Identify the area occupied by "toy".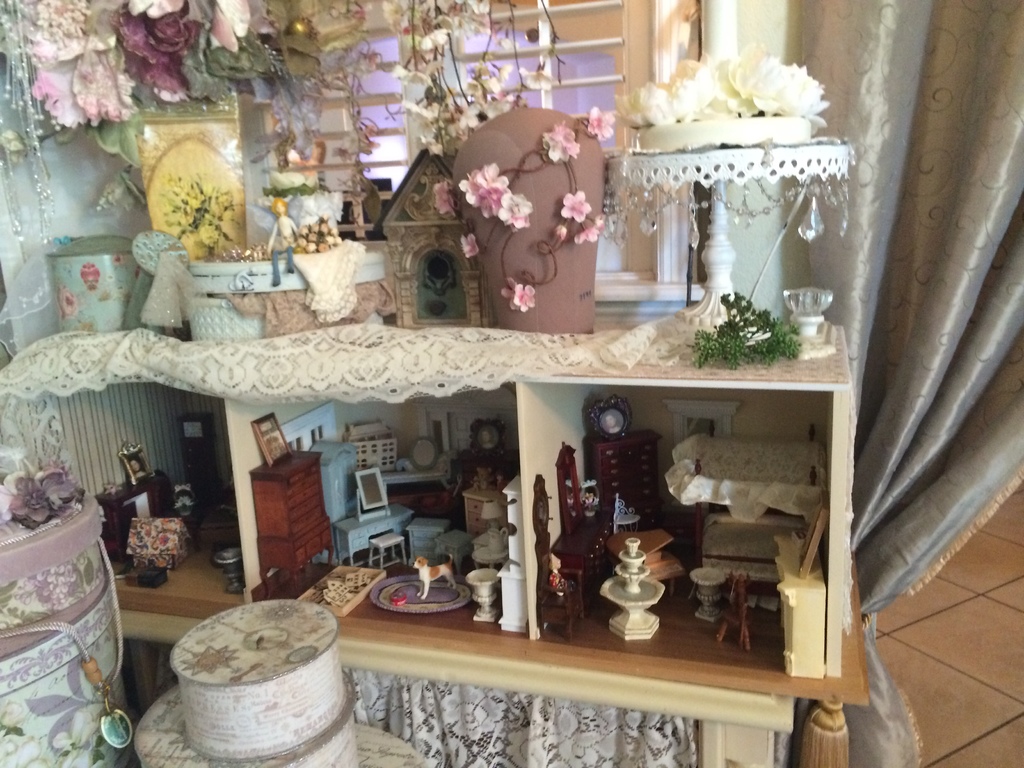
Area: pyautogui.locateOnScreen(546, 451, 630, 612).
